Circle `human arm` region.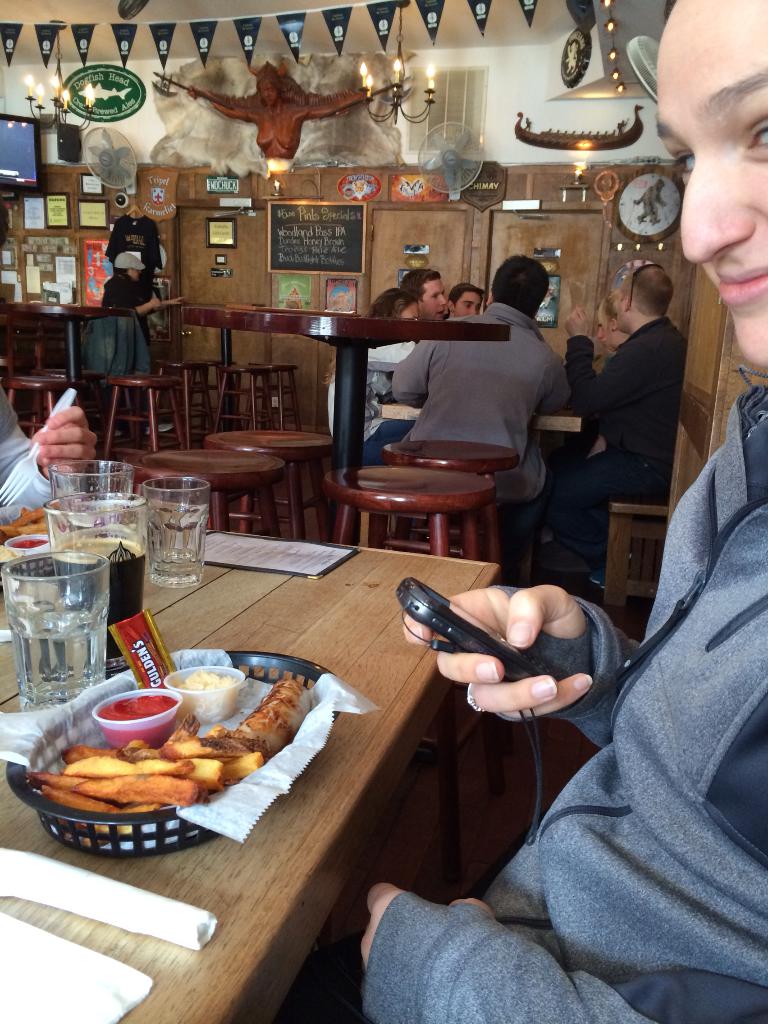
Region: BBox(387, 572, 646, 751).
